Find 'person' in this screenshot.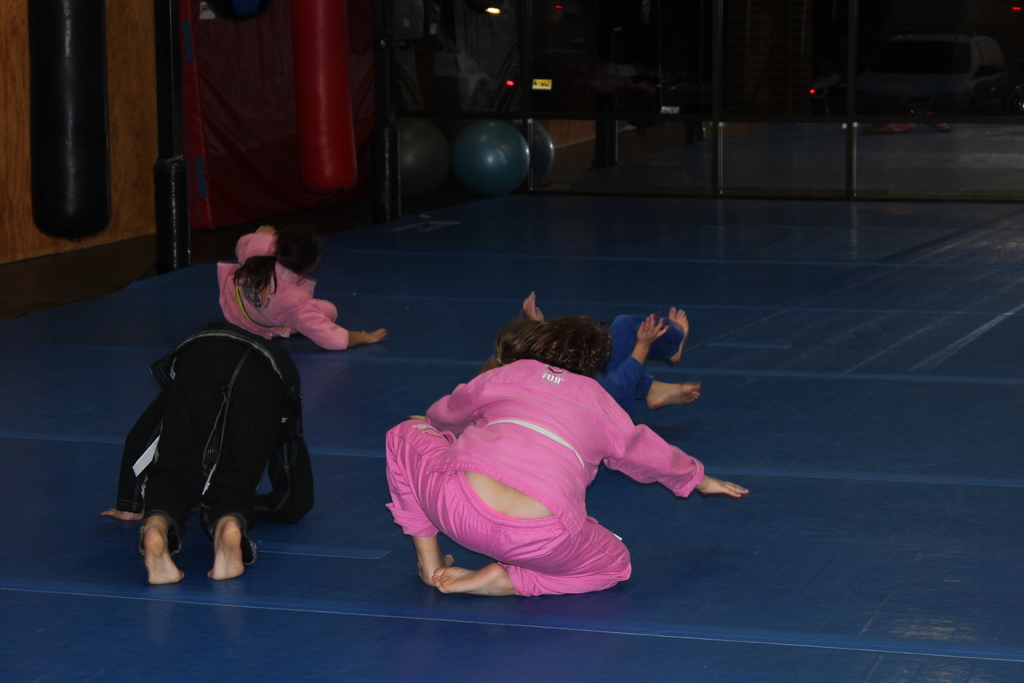
The bounding box for 'person' is bbox(385, 305, 733, 613).
